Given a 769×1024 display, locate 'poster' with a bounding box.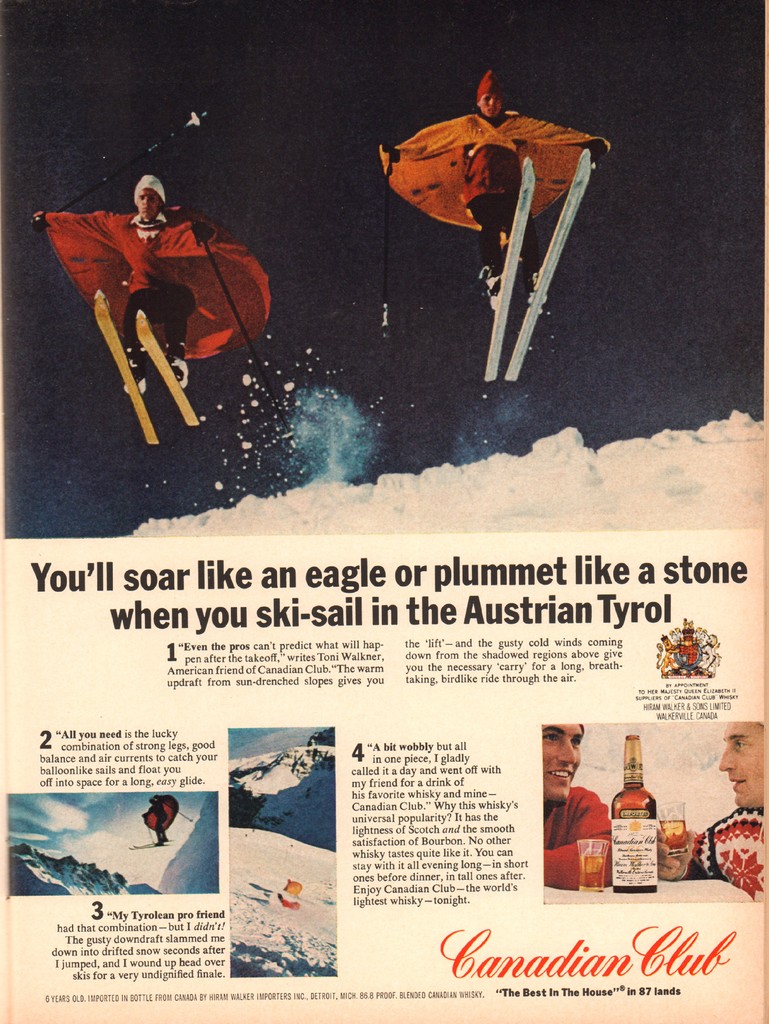
Located: 0, 0, 768, 1022.
